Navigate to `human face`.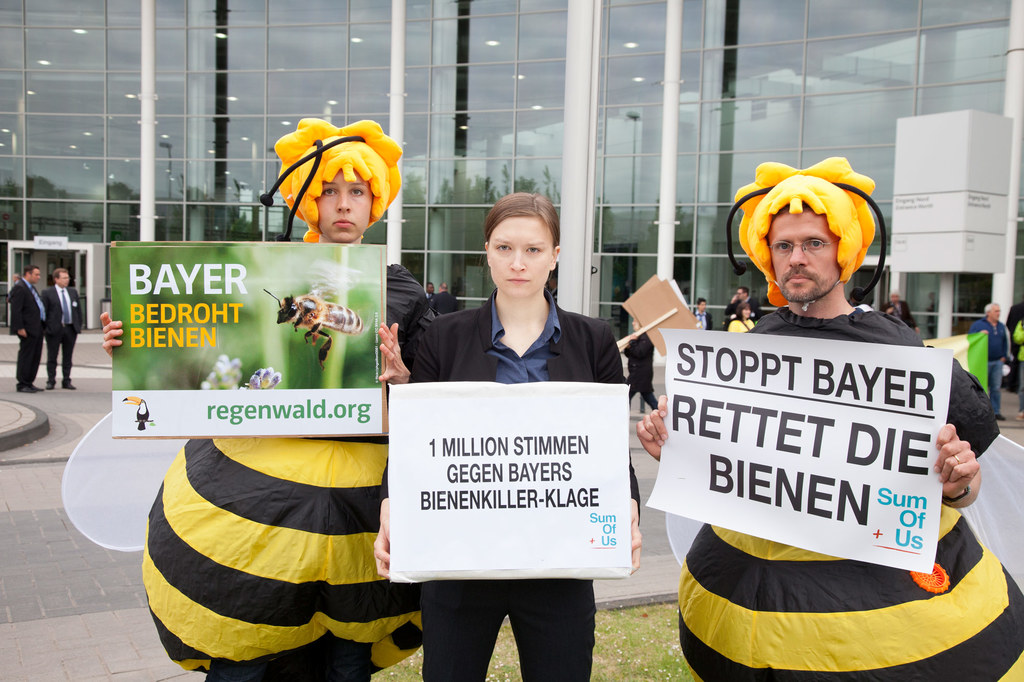
Navigation target: select_region(318, 176, 371, 245).
